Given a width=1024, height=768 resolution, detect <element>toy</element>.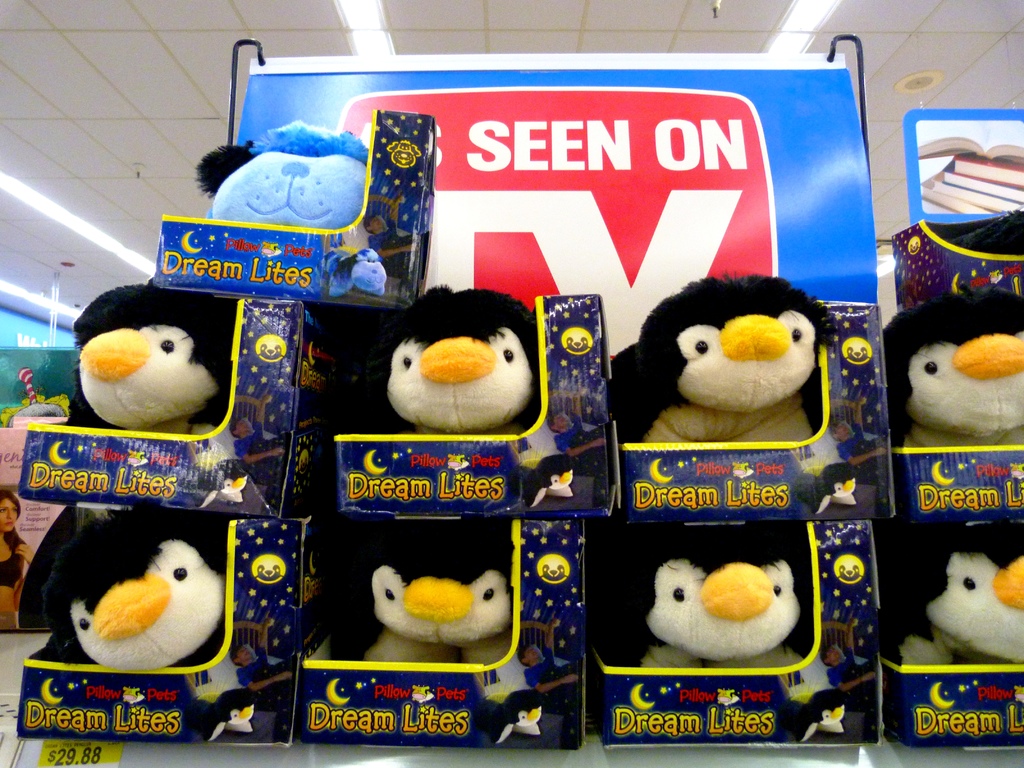
<box>193,122,388,285</box>.
